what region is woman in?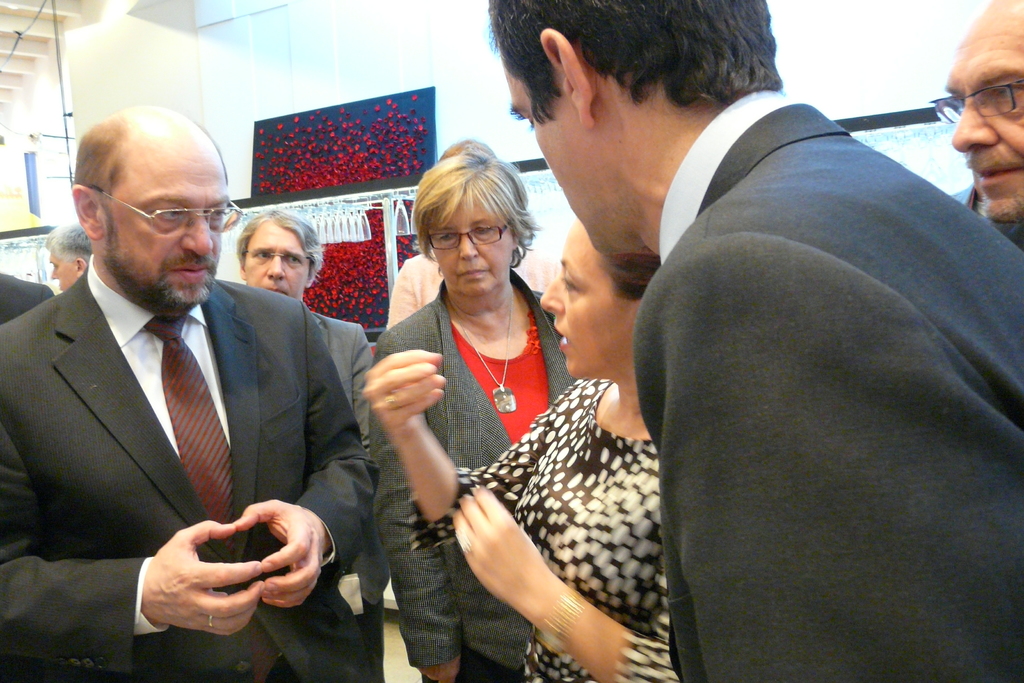
box(364, 222, 683, 682).
